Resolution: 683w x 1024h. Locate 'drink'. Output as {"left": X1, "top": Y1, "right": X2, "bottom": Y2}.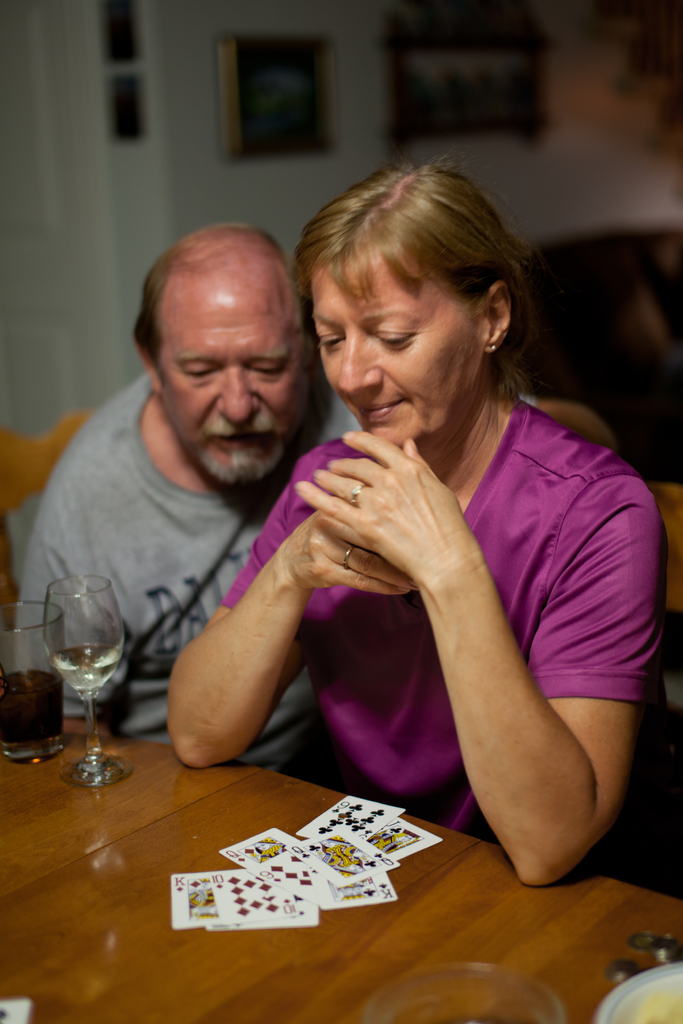
{"left": 0, "top": 675, "right": 58, "bottom": 745}.
